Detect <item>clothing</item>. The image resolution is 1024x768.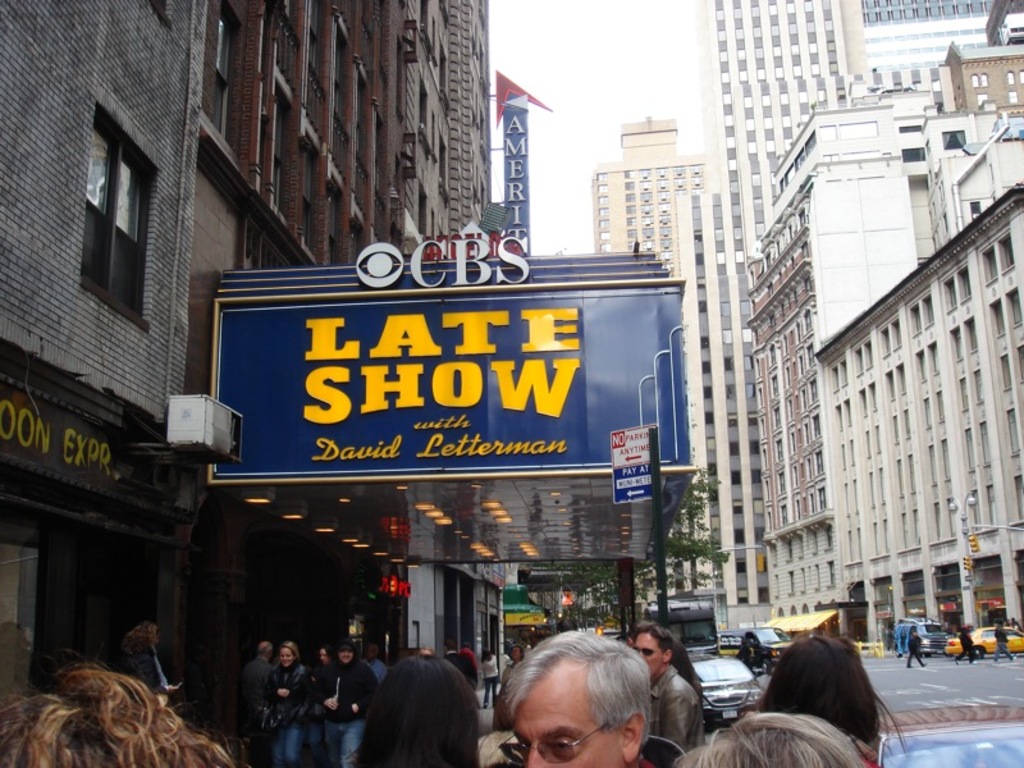
[left=262, top=664, right=315, bottom=723].
